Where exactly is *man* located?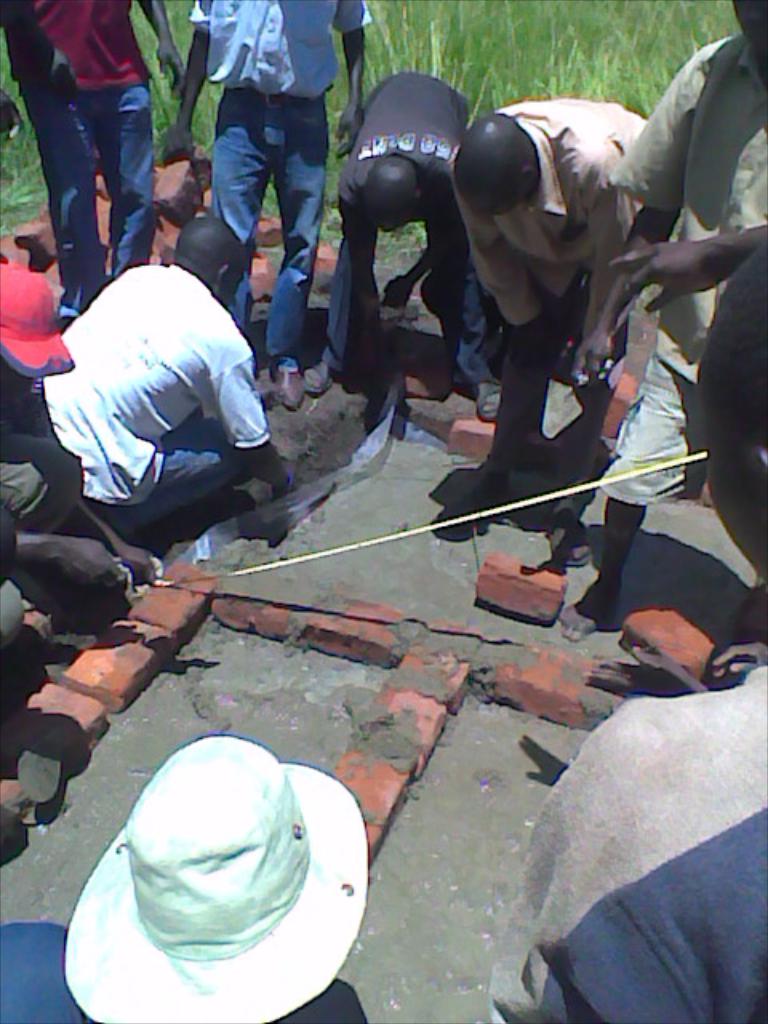
Its bounding box is pyautogui.locateOnScreen(296, 66, 477, 382).
